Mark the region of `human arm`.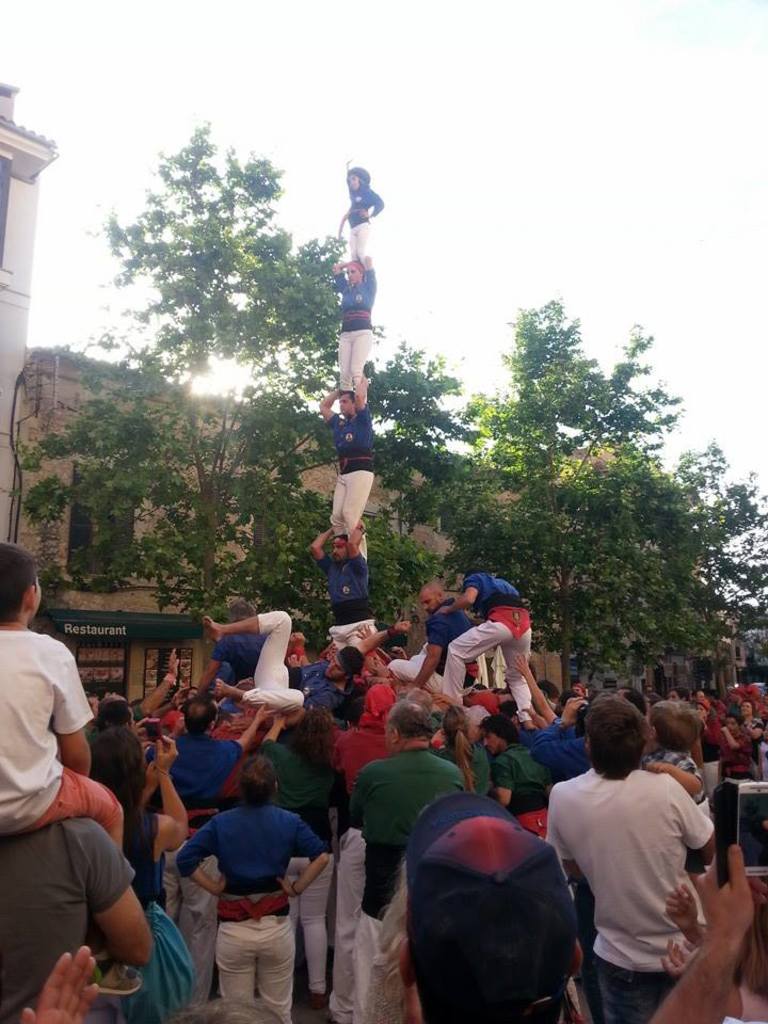
Region: [512, 649, 559, 719].
